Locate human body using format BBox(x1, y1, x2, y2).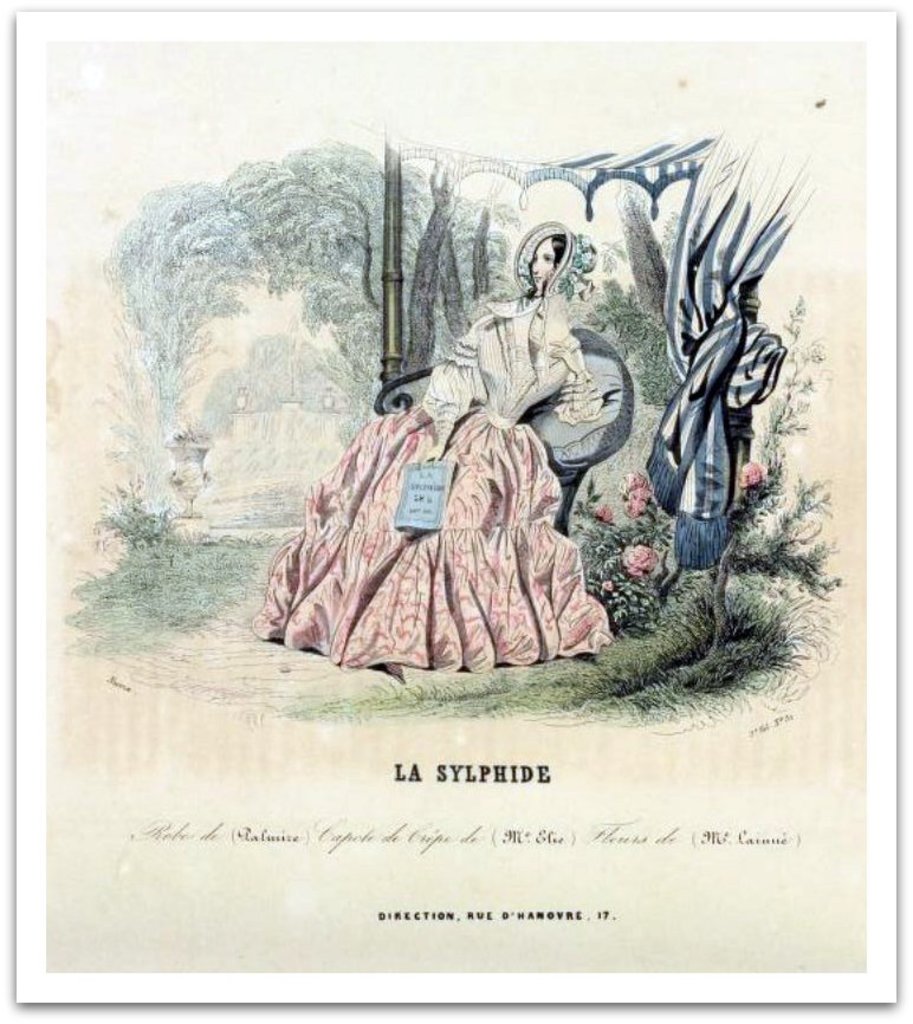
BBox(297, 266, 648, 676).
